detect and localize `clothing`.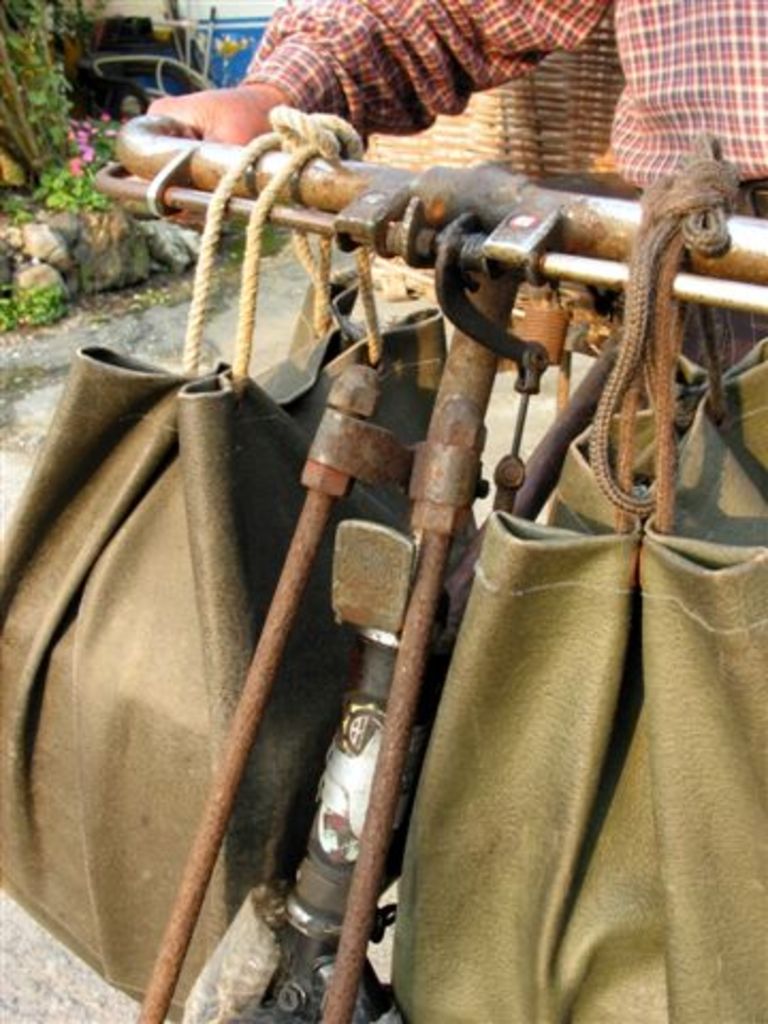
Localized at (375, 329, 766, 1022).
